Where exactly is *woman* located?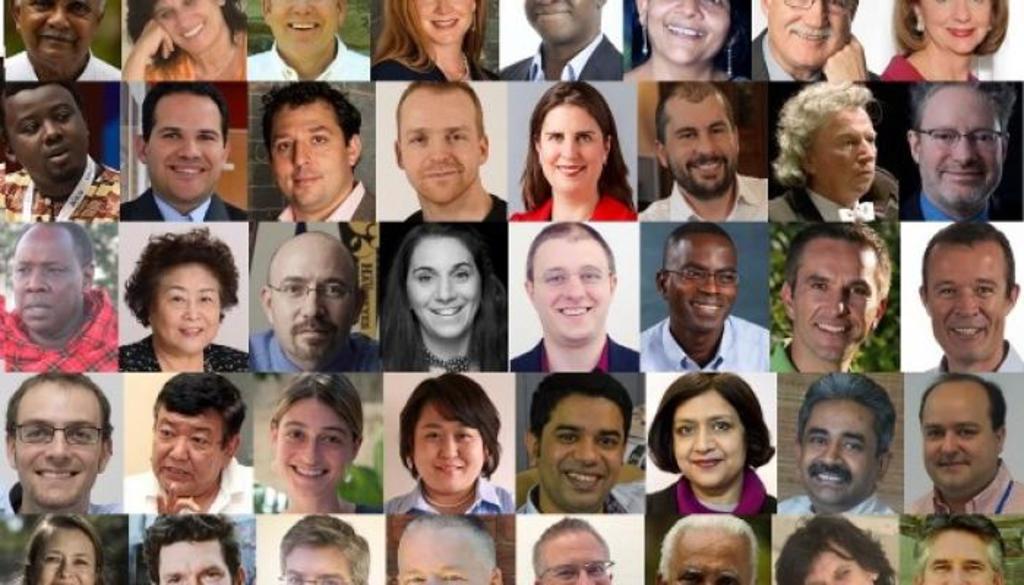
Its bounding box is 768/510/892/584.
